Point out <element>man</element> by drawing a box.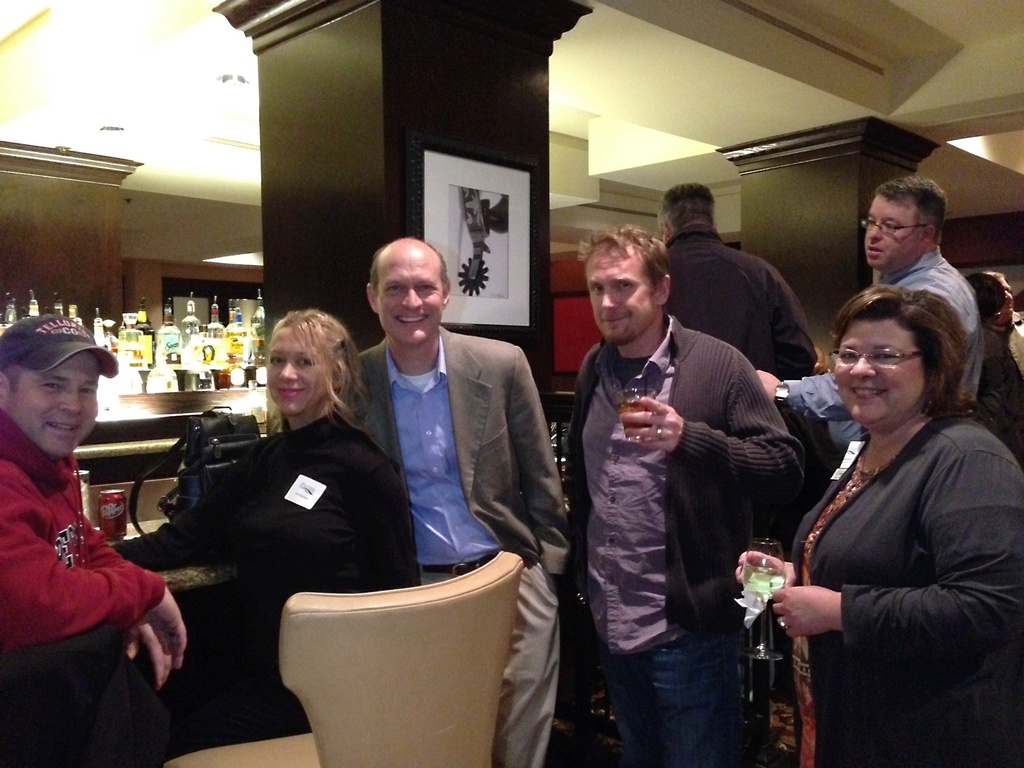
[0, 311, 193, 701].
